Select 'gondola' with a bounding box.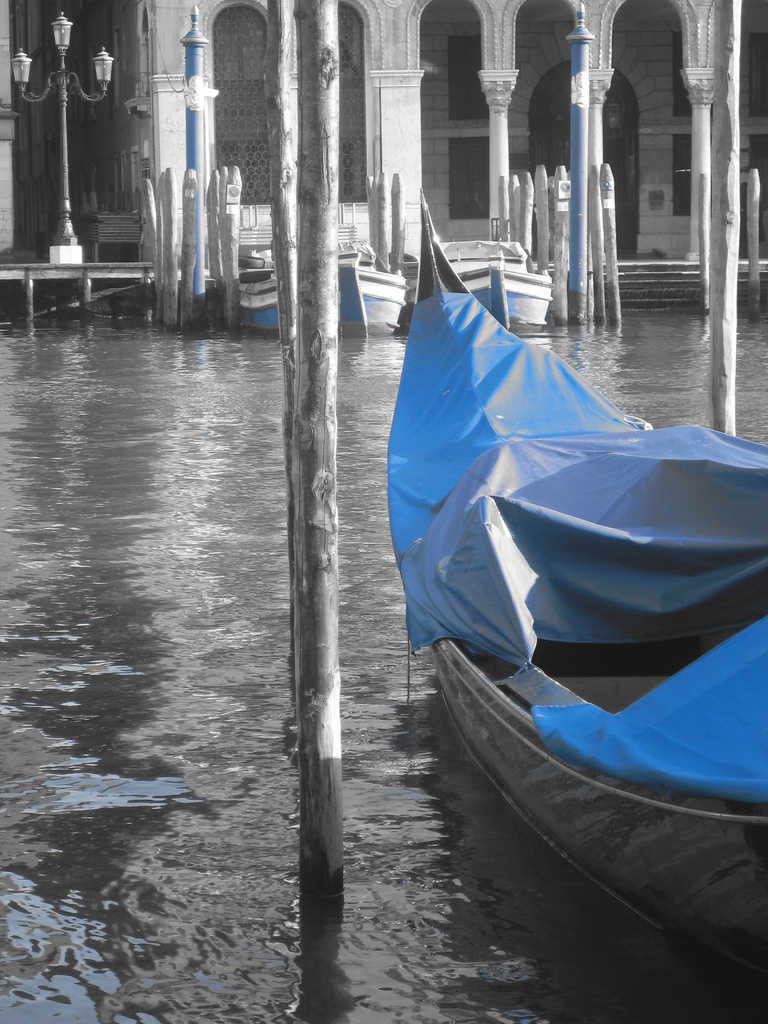
{"left": 380, "top": 184, "right": 767, "bottom": 980}.
